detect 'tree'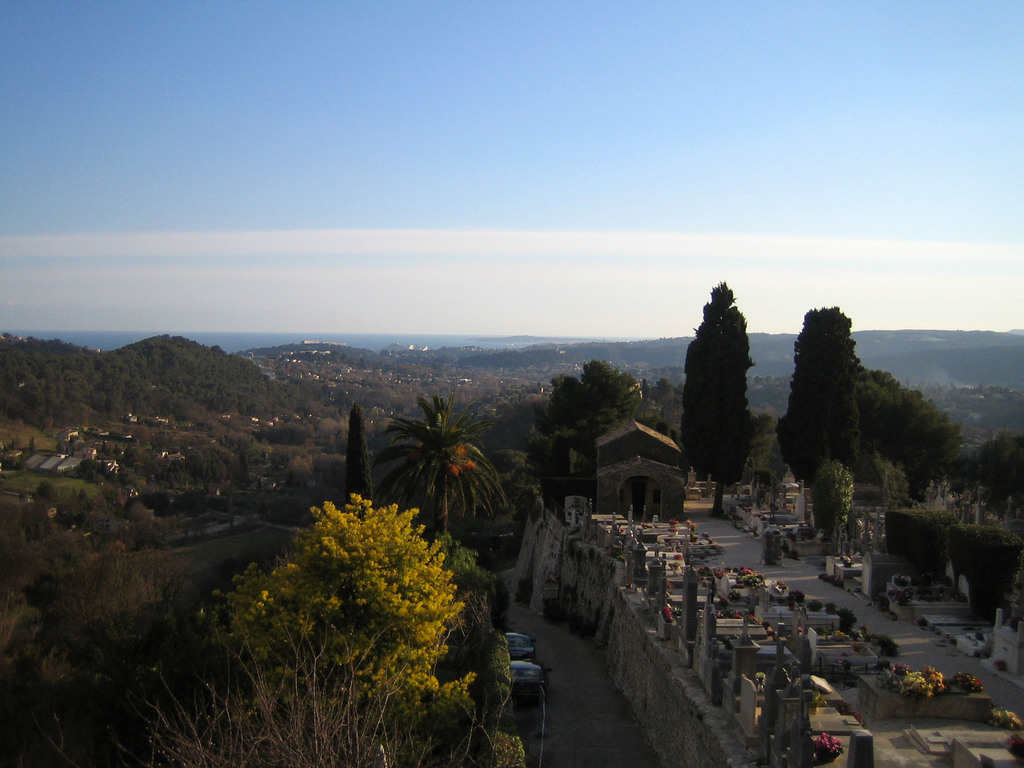
486:400:544:460
